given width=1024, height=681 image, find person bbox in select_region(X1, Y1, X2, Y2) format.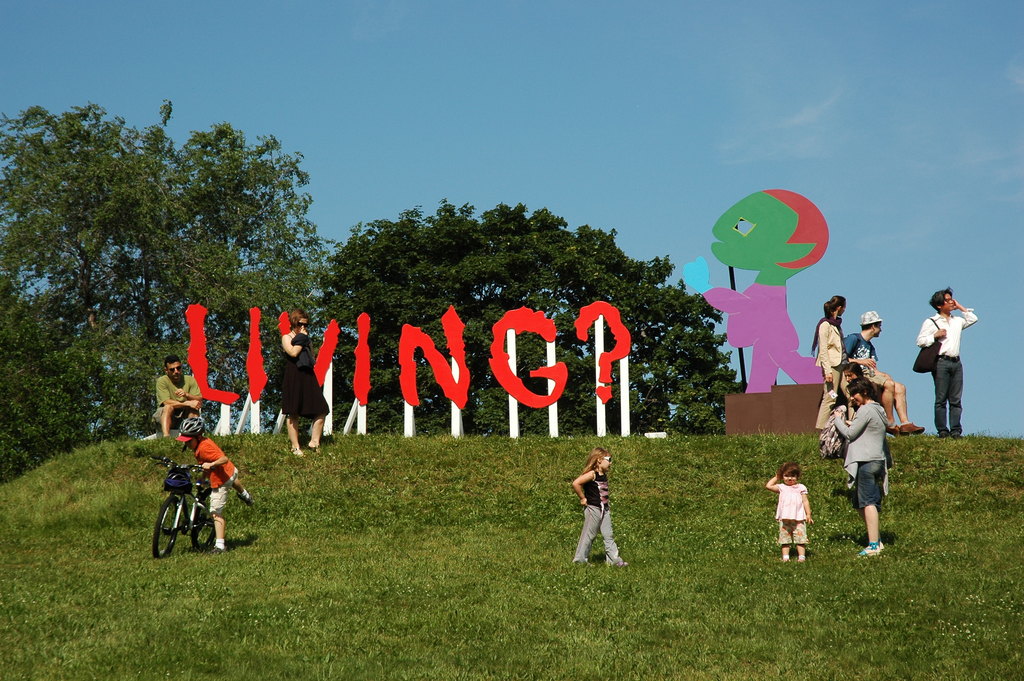
select_region(815, 291, 846, 444).
